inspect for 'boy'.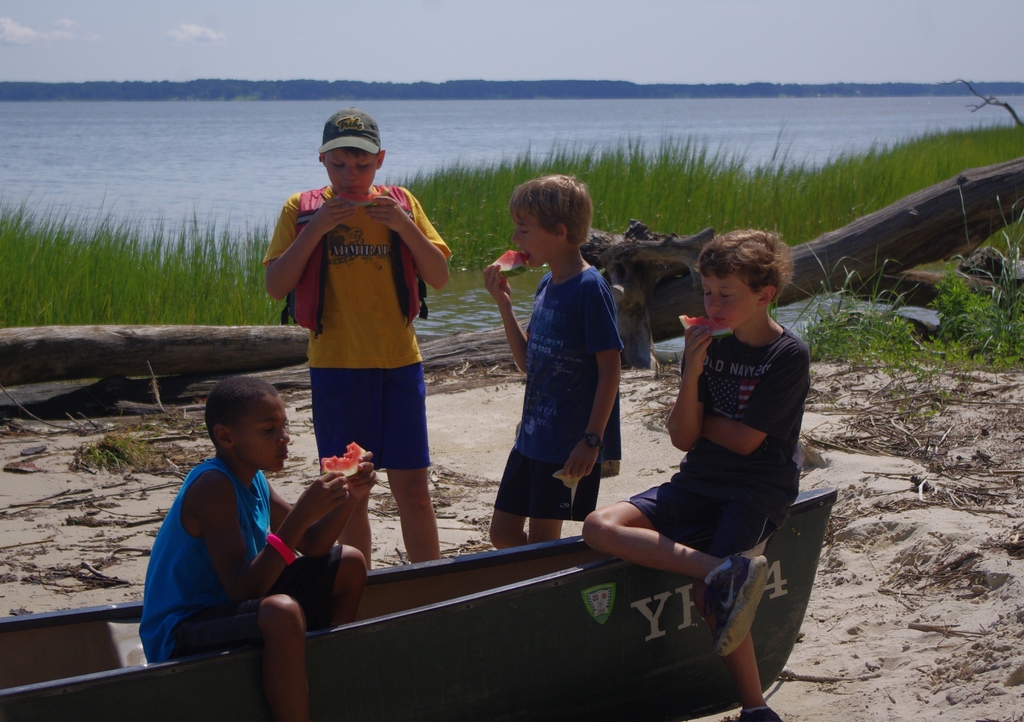
Inspection: x1=140 y1=371 x2=377 y2=718.
